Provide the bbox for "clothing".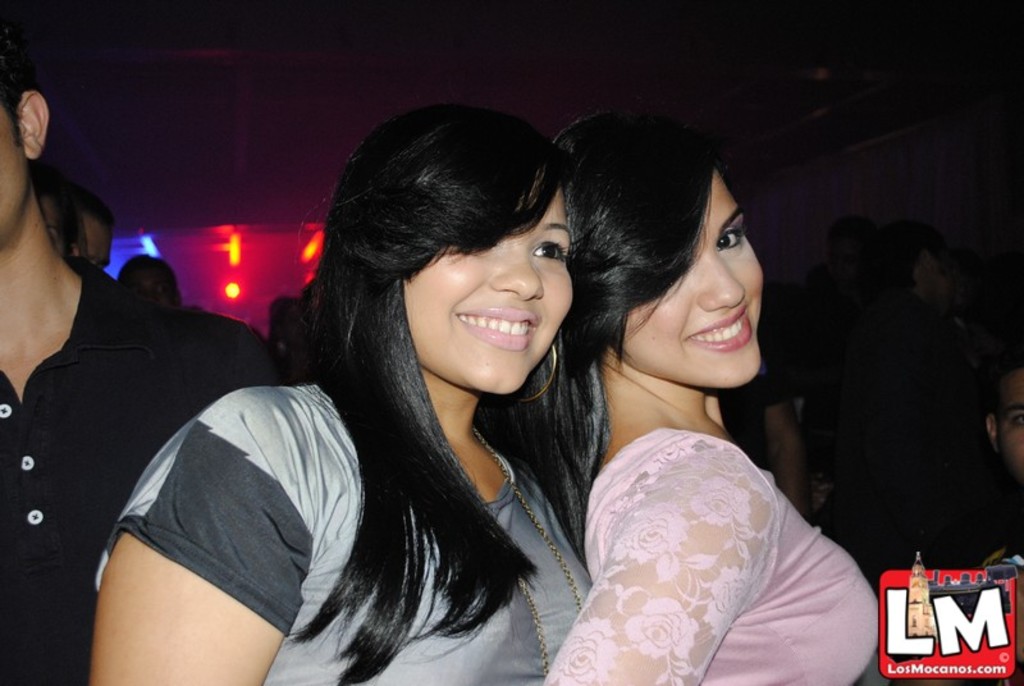
[left=549, top=427, right=884, bottom=685].
